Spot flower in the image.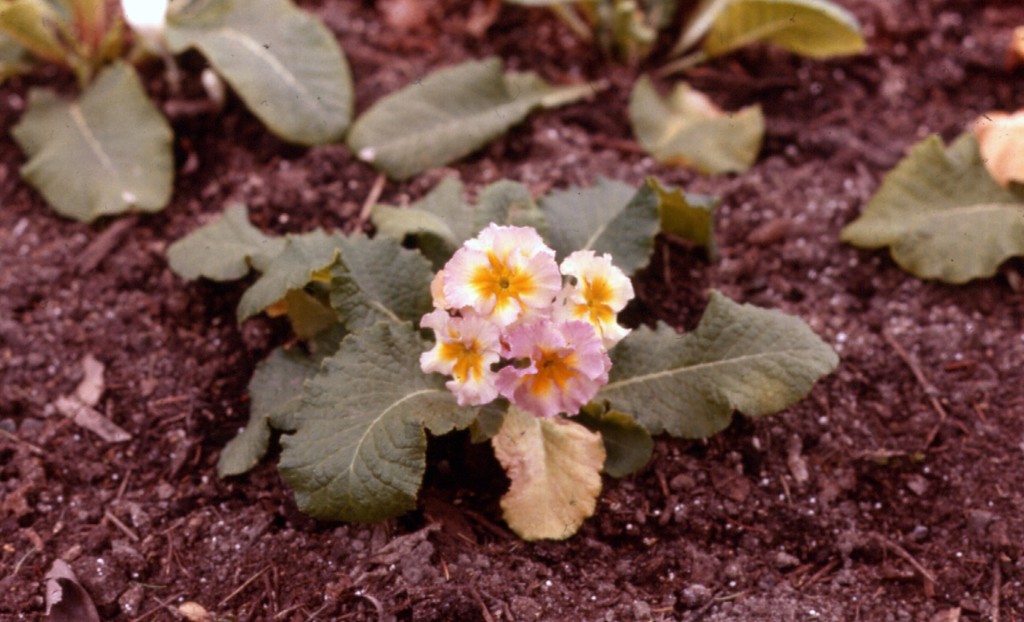
flower found at {"left": 413, "top": 308, "right": 508, "bottom": 411}.
